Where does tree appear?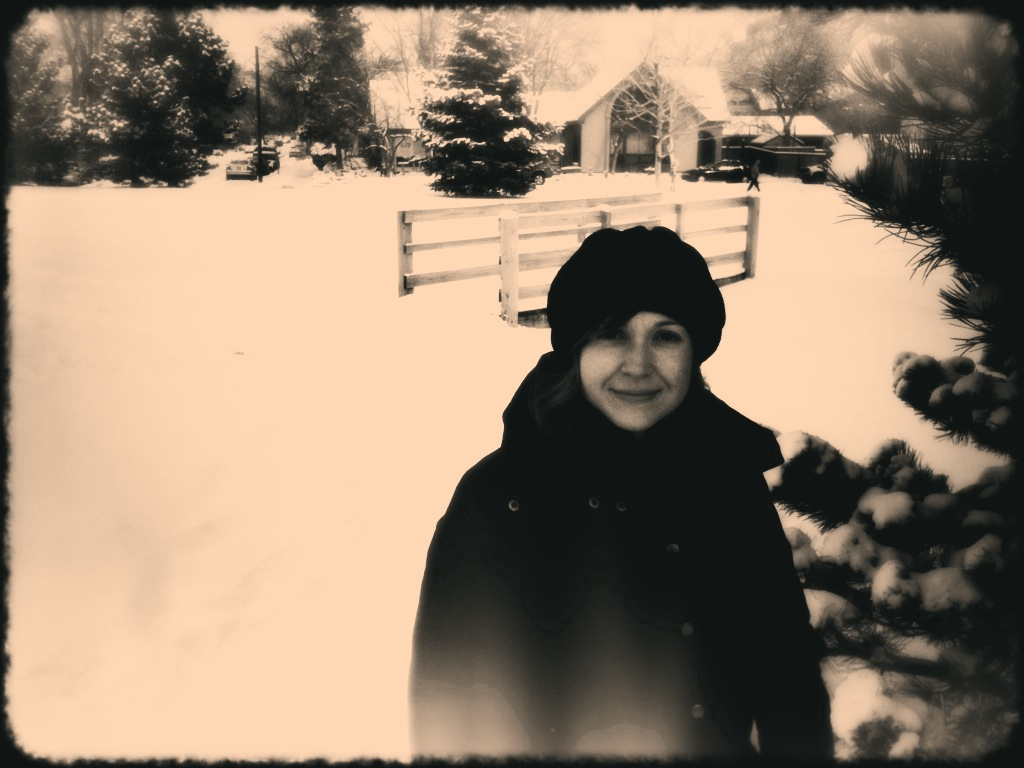
Appears at [x1=396, y1=57, x2=575, y2=193].
